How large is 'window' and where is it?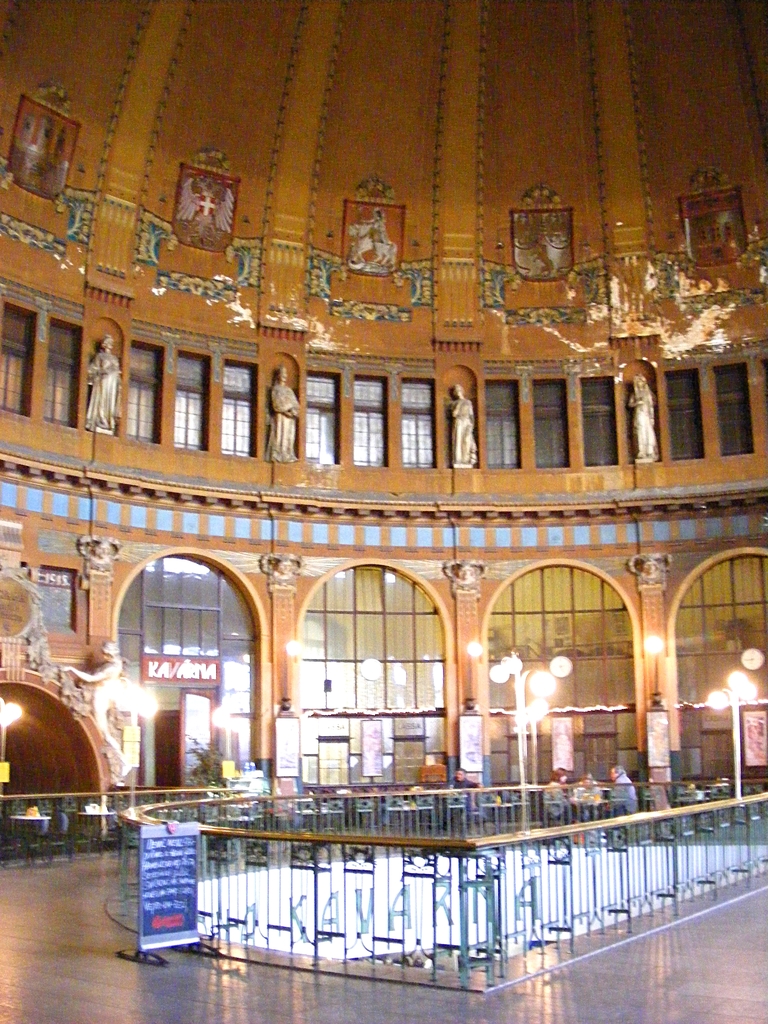
Bounding box: x1=486, y1=561, x2=641, y2=710.
